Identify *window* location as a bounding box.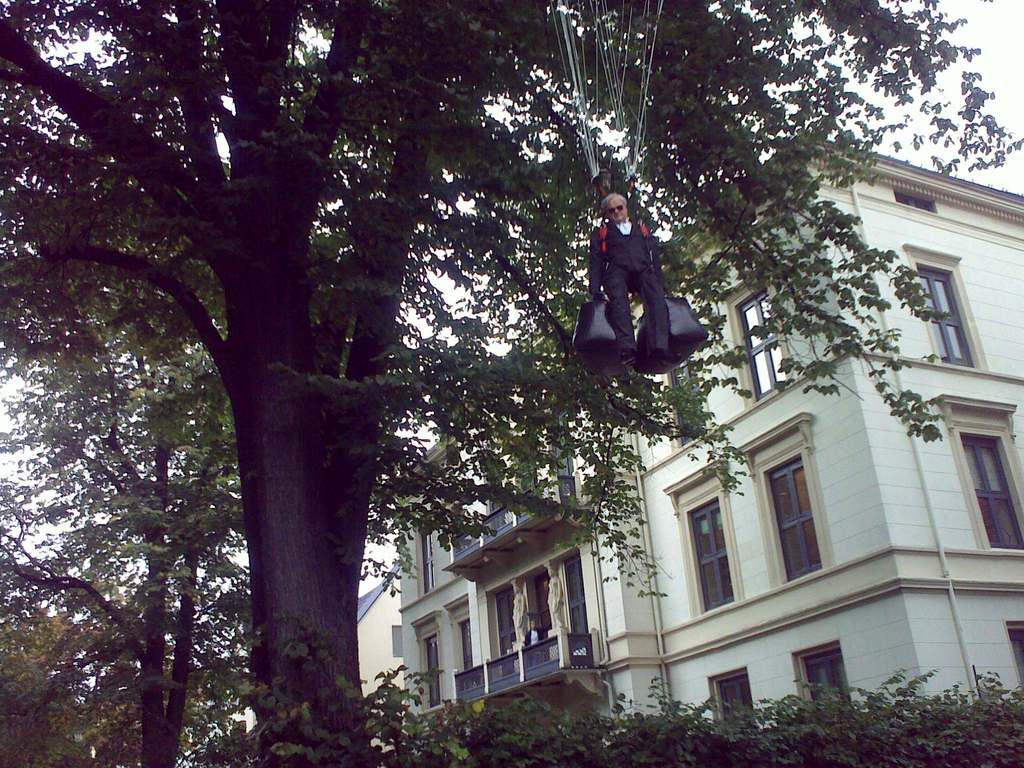
x1=708, y1=675, x2=754, y2=731.
